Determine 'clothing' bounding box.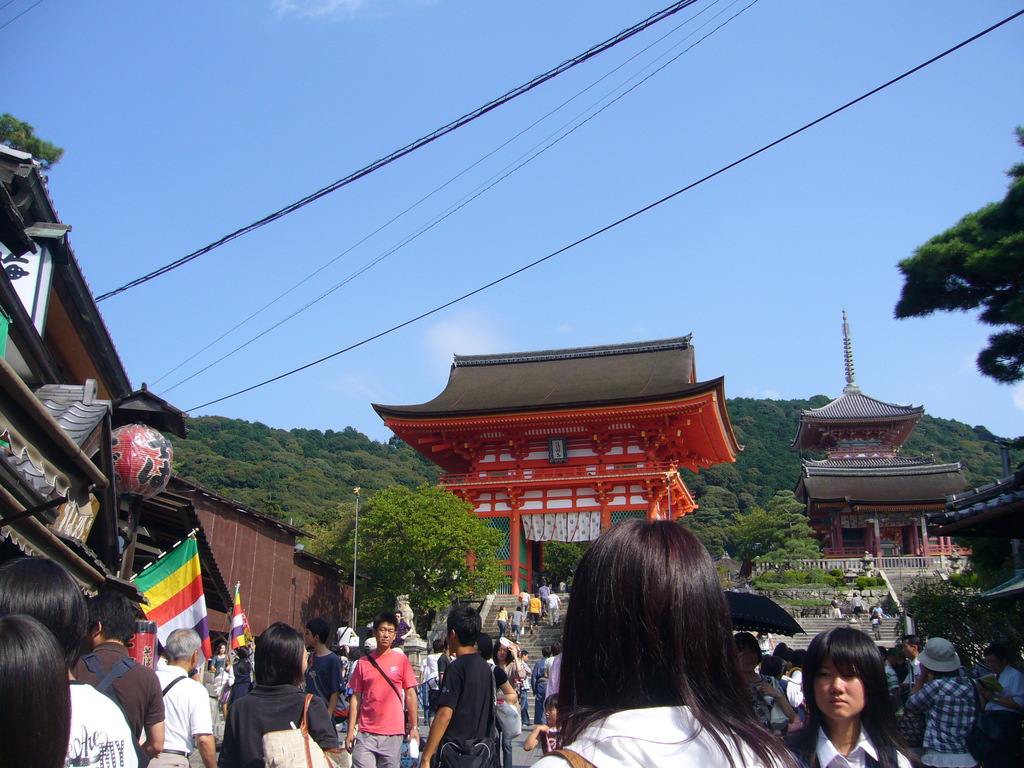
Determined: crop(146, 753, 187, 767).
